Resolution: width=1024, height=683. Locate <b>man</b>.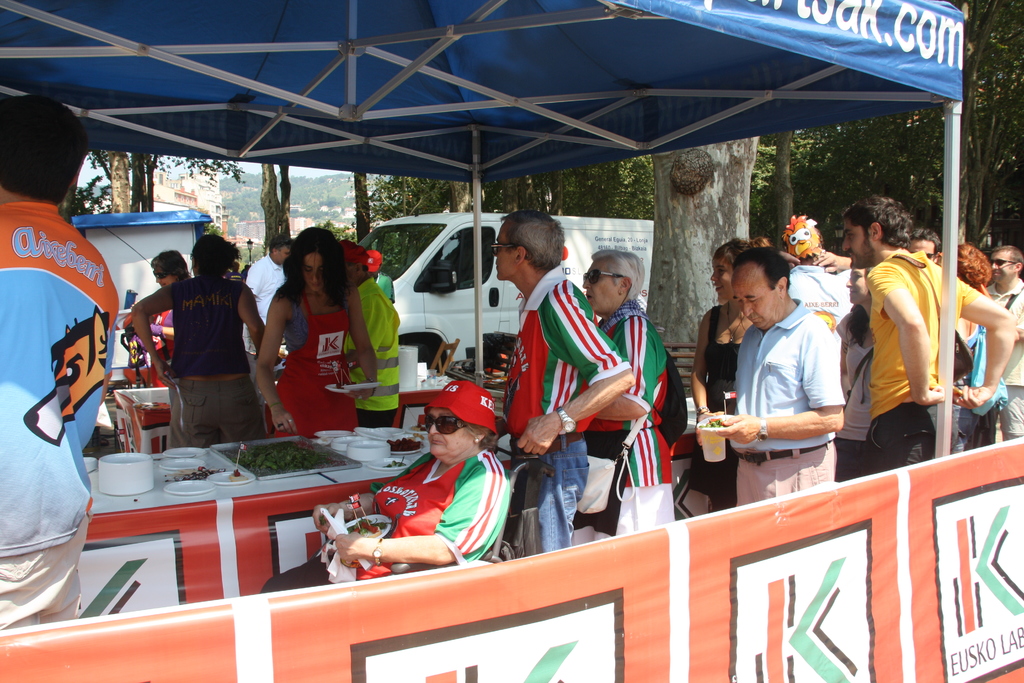
locate(698, 247, 845, 507).
